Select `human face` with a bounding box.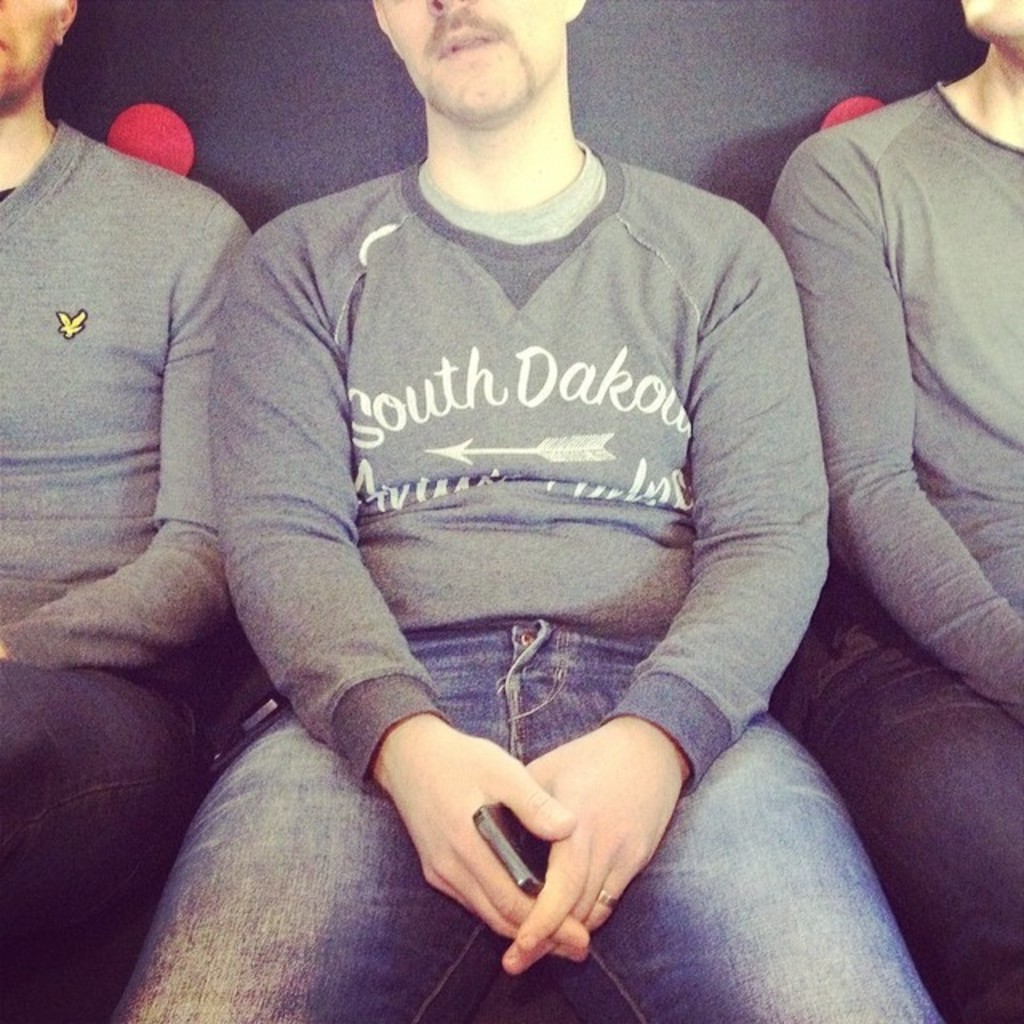
bbox(0, 0, 53, 91).
